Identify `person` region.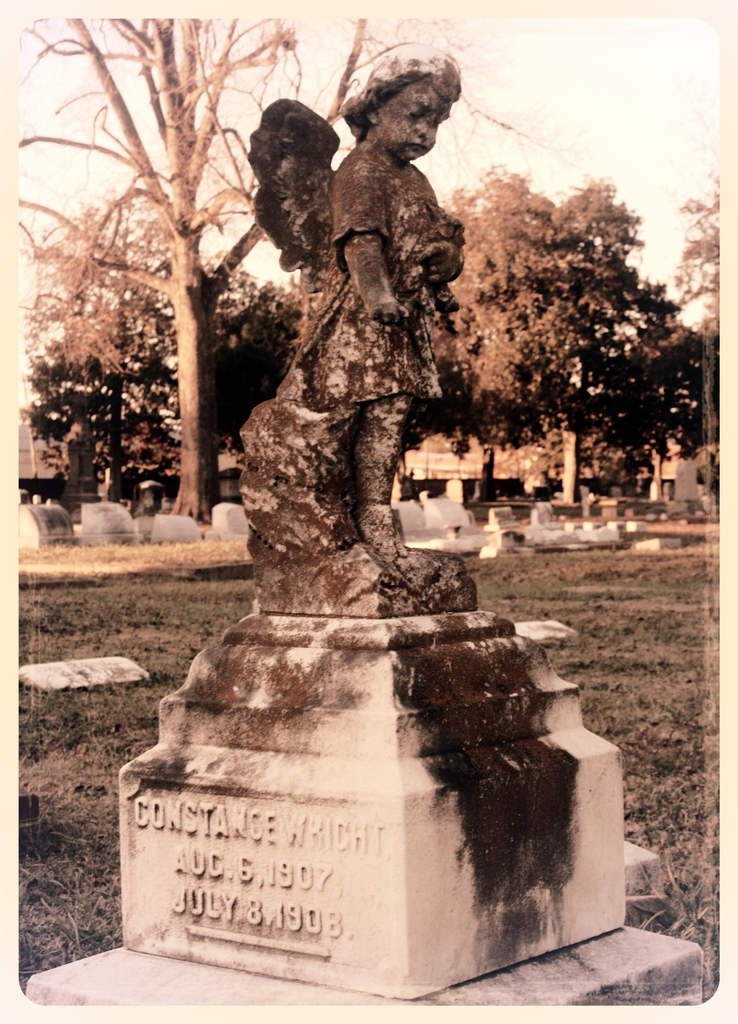
Region: <region>255, 116, 492, 629</region>.
